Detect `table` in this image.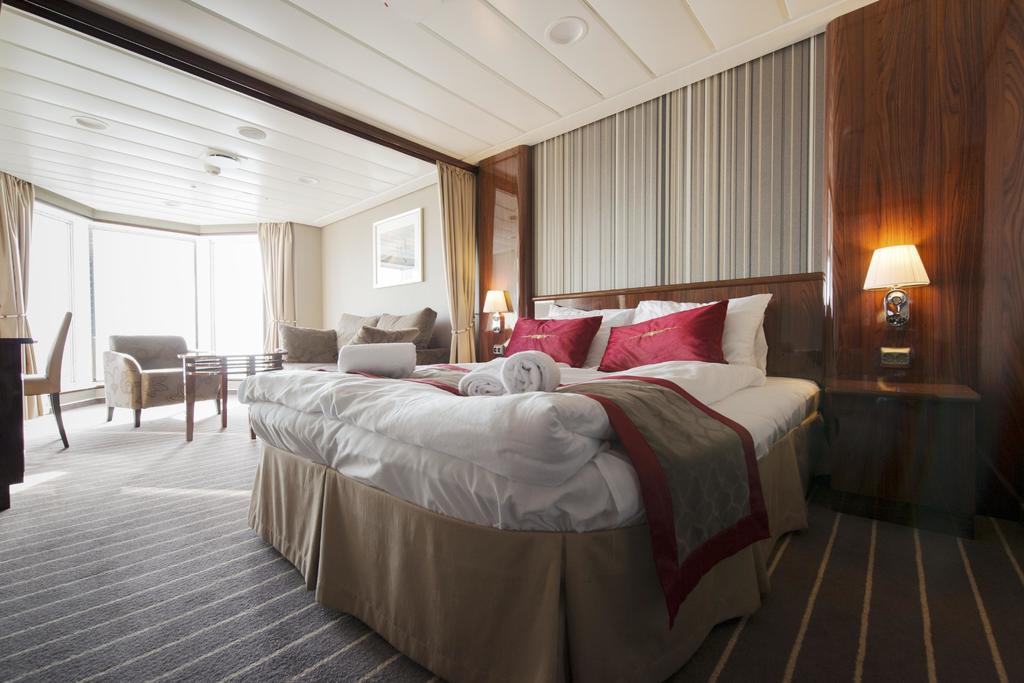
Detection: 0, 327, 41, 504.
